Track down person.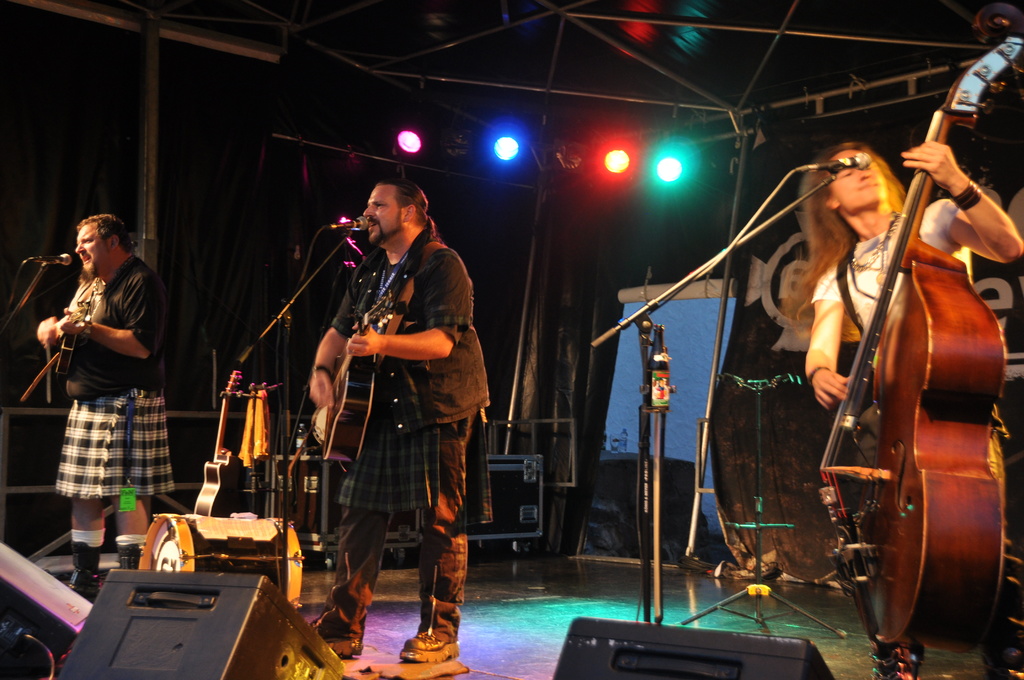
Tracked to 294:152:467:670.
